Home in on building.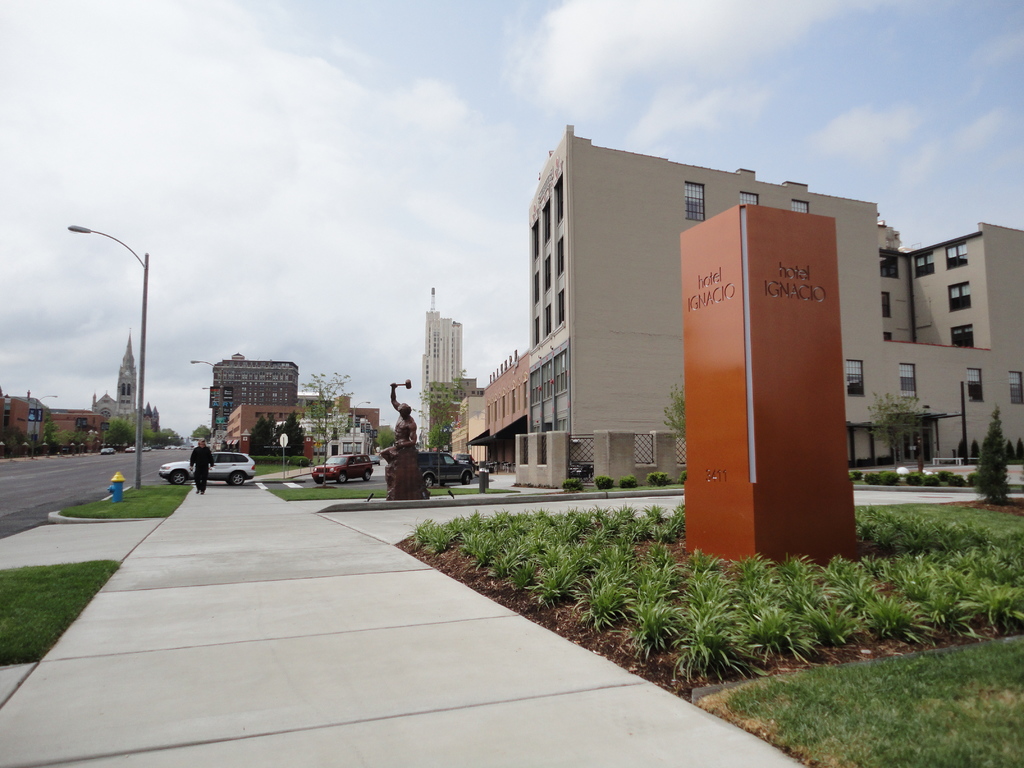
Homed in at [529, 121, 1023, 491].
